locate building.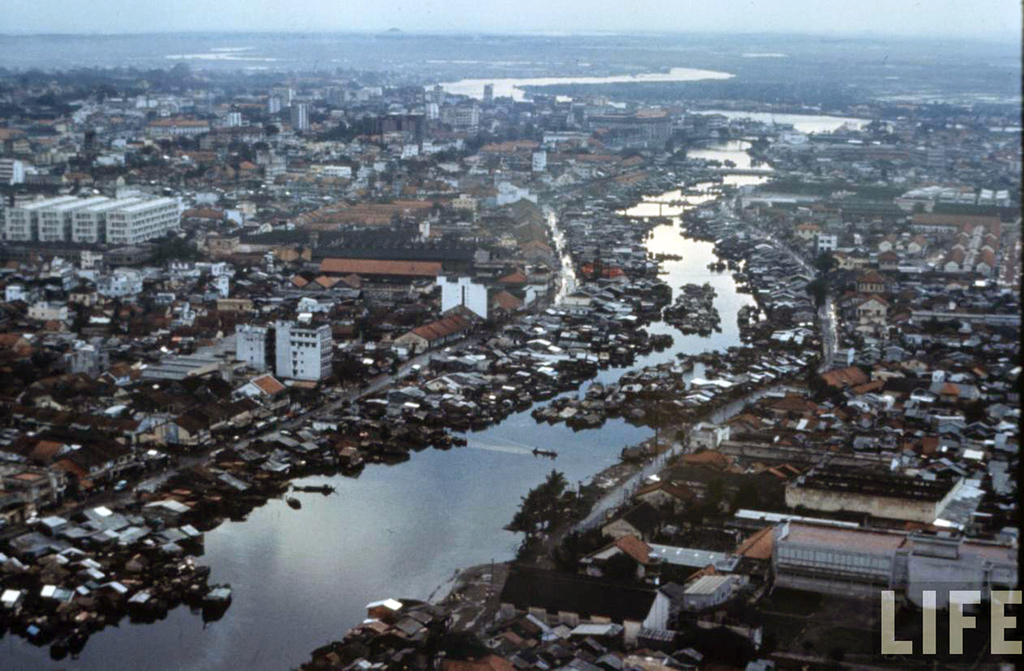
Bounding box: region(275, 315, 332, 380).
